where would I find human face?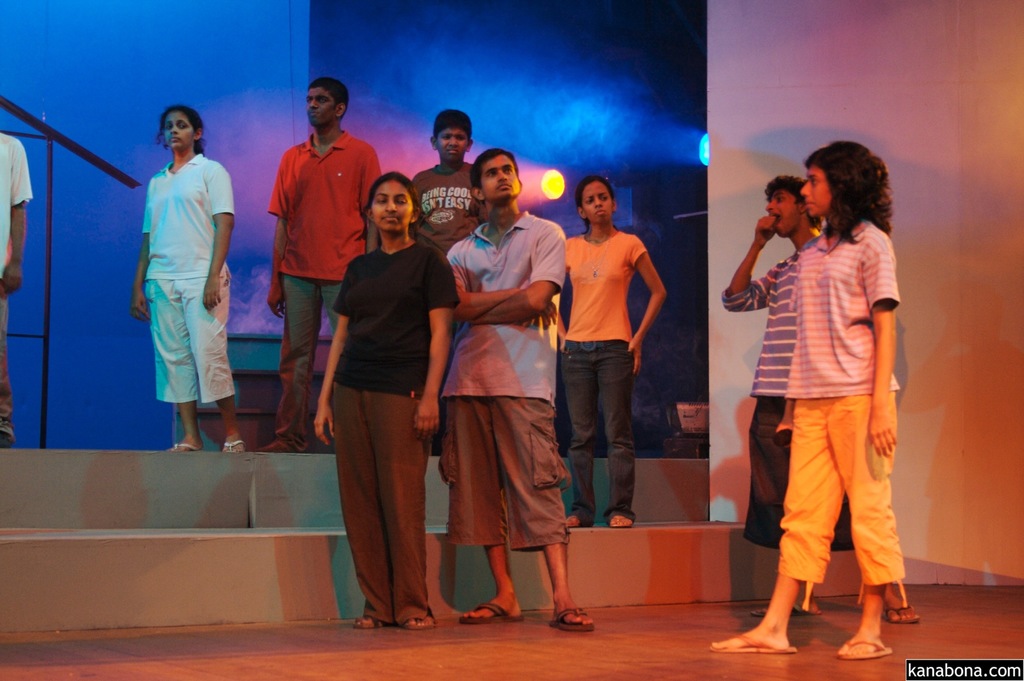
At (163, 111, 195, 148).
